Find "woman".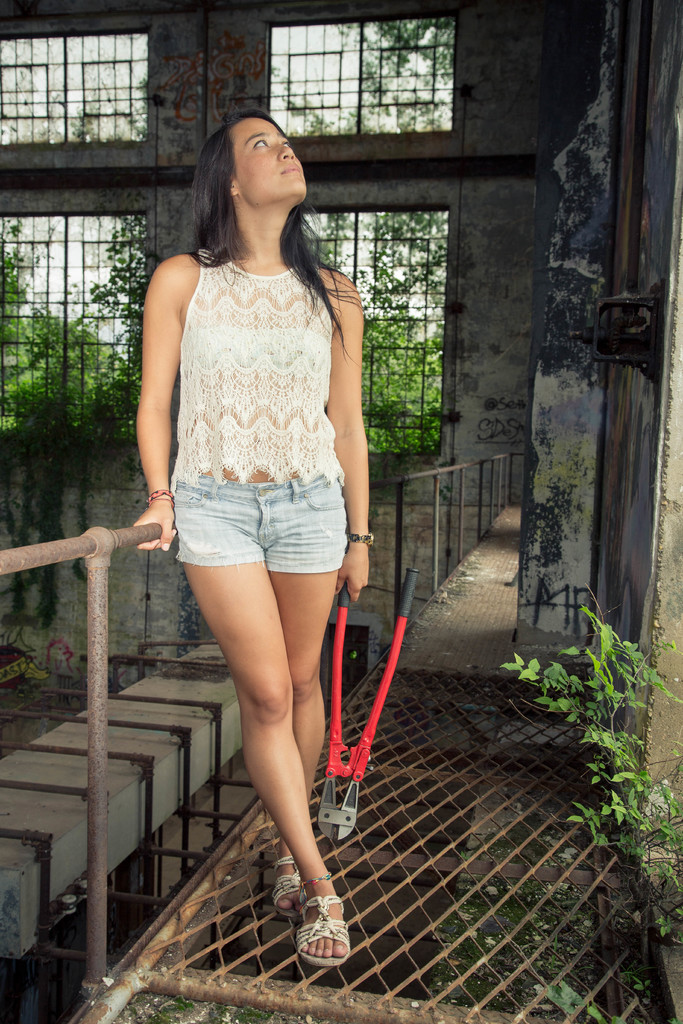
{"x1": 124, "y1": 92, "x2": 399, "y2": 953}.
